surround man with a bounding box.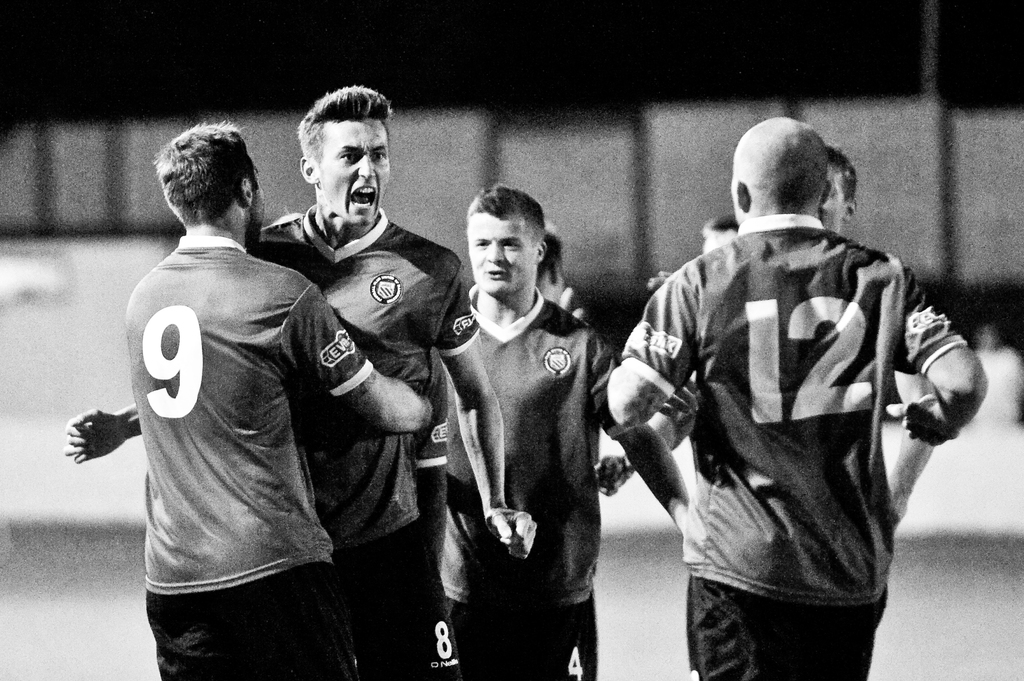
(x1=439, y1=186, x2=634, y2=680).
